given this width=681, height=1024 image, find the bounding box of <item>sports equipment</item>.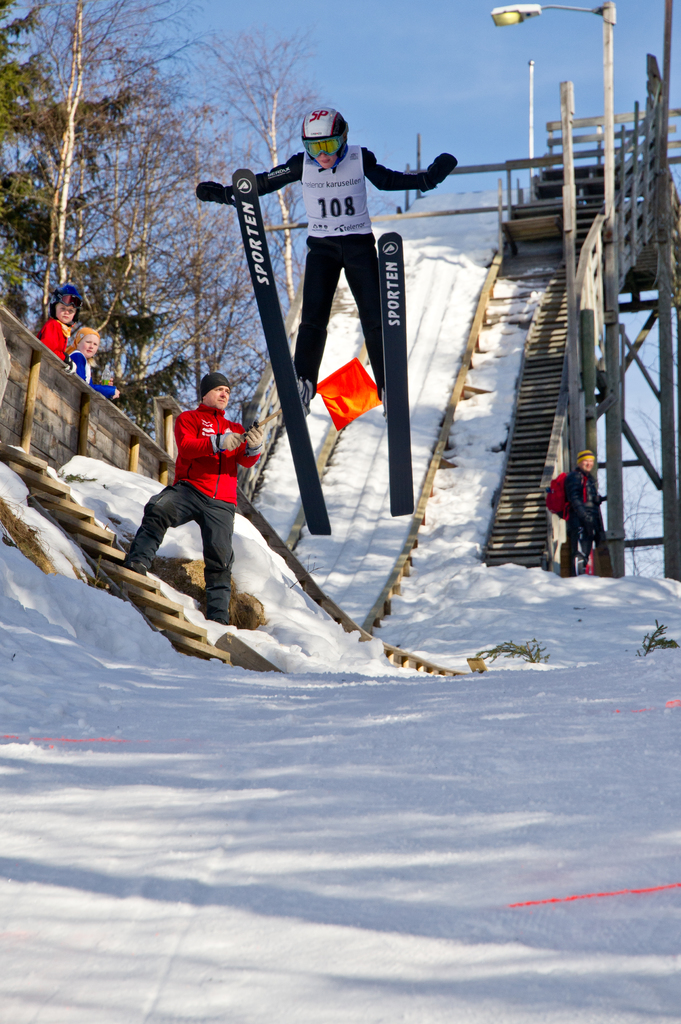
crop(424, 150, 461, 188).
